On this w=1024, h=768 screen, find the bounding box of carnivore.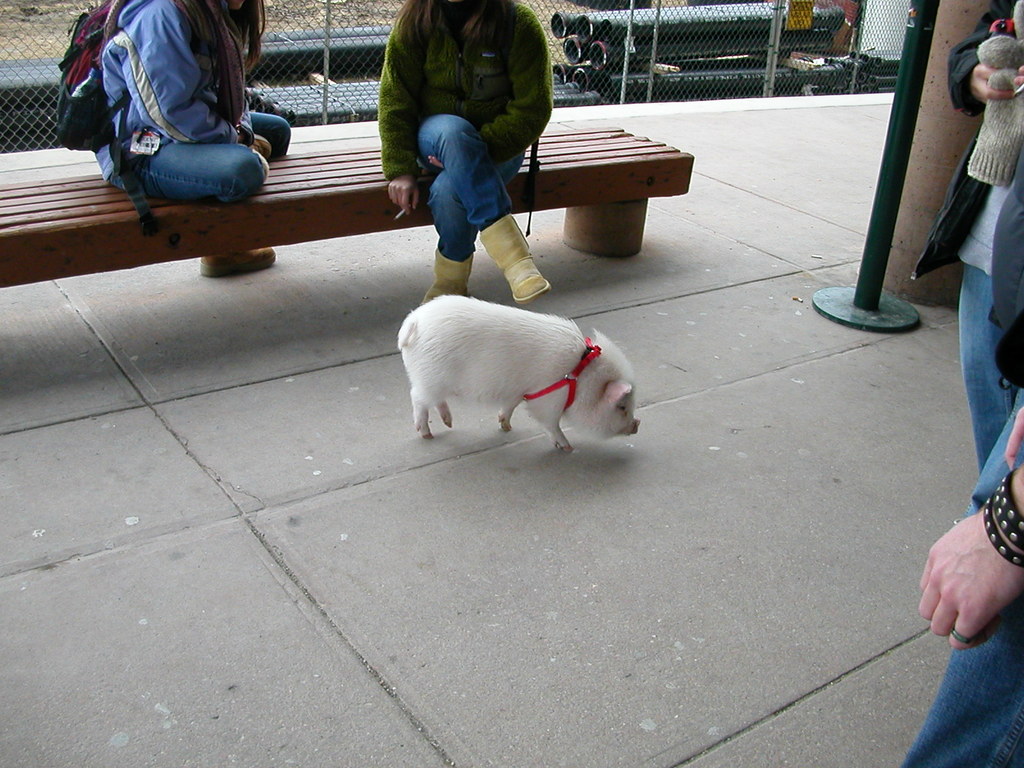
Bounding box: {"x1": 93, "y1": 0, "x2": 297, "y2": 204}.
